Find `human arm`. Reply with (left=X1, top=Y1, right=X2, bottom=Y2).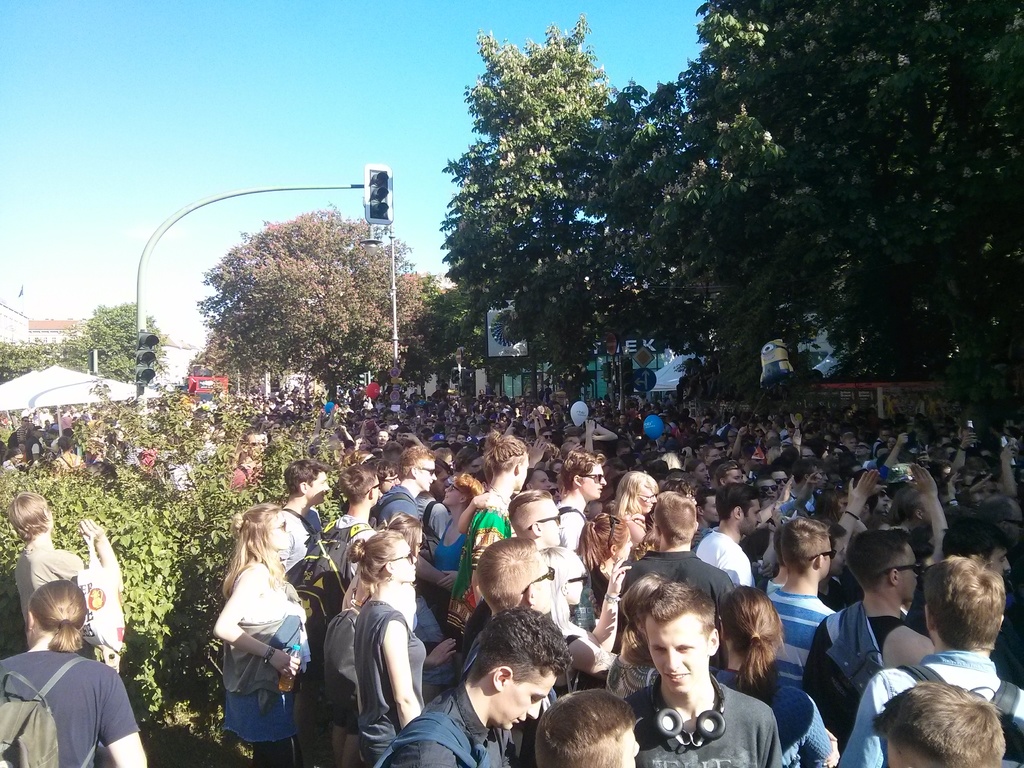
(left=878, top=426, right=914, bottom=474).
